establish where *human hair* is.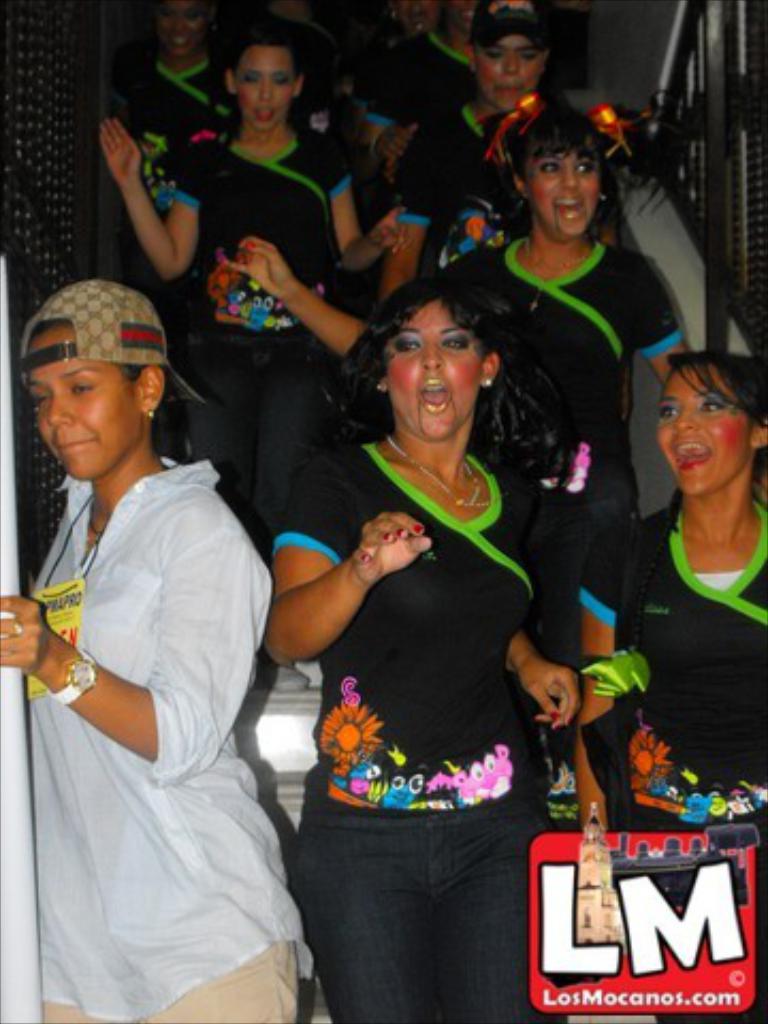
Established at box=[375, 256, 535, 454].
